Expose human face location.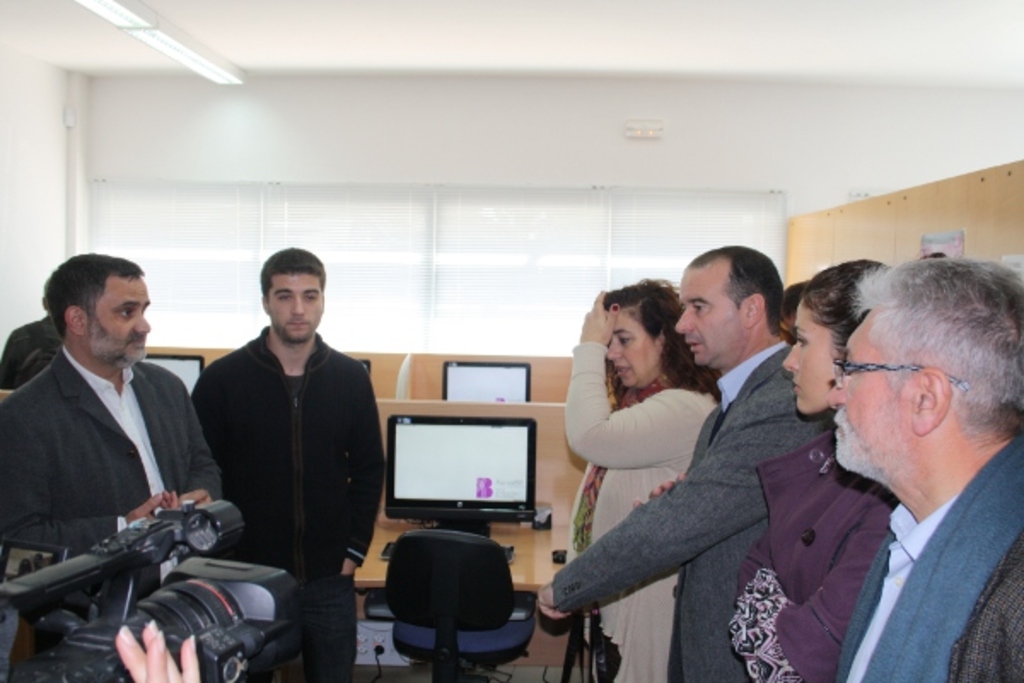
Exposed at BBox(604, 314, 654, 386).
